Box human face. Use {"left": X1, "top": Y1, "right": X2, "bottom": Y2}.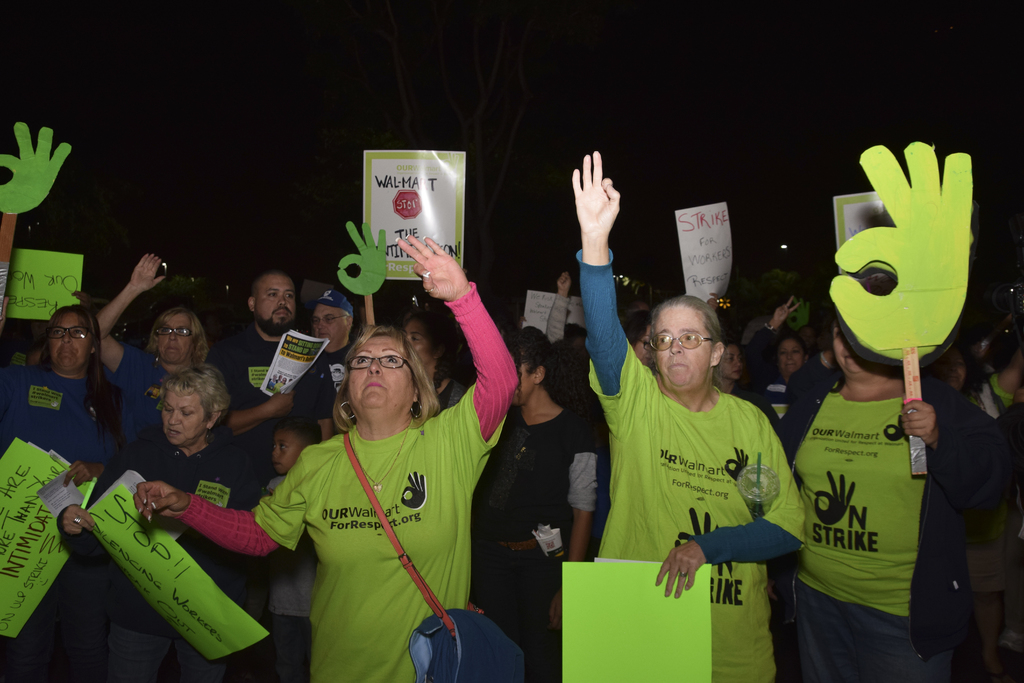
{"left": 512, "top": 361, "right": 532, "bottom": 404}.
